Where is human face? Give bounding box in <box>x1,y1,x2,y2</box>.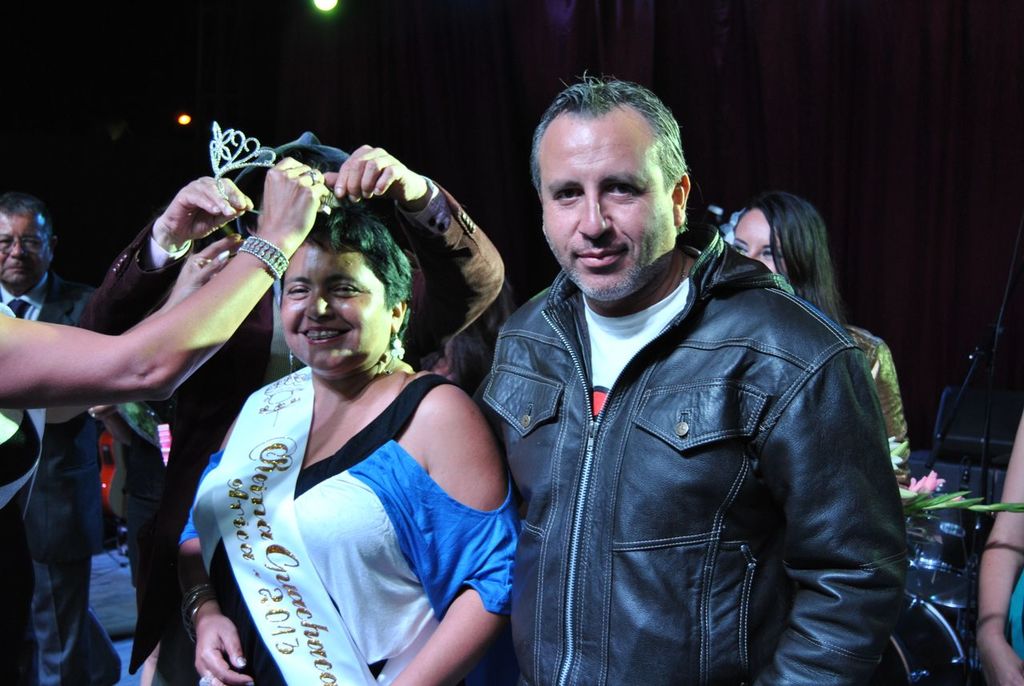
<box>280,249,394,373</box>.
